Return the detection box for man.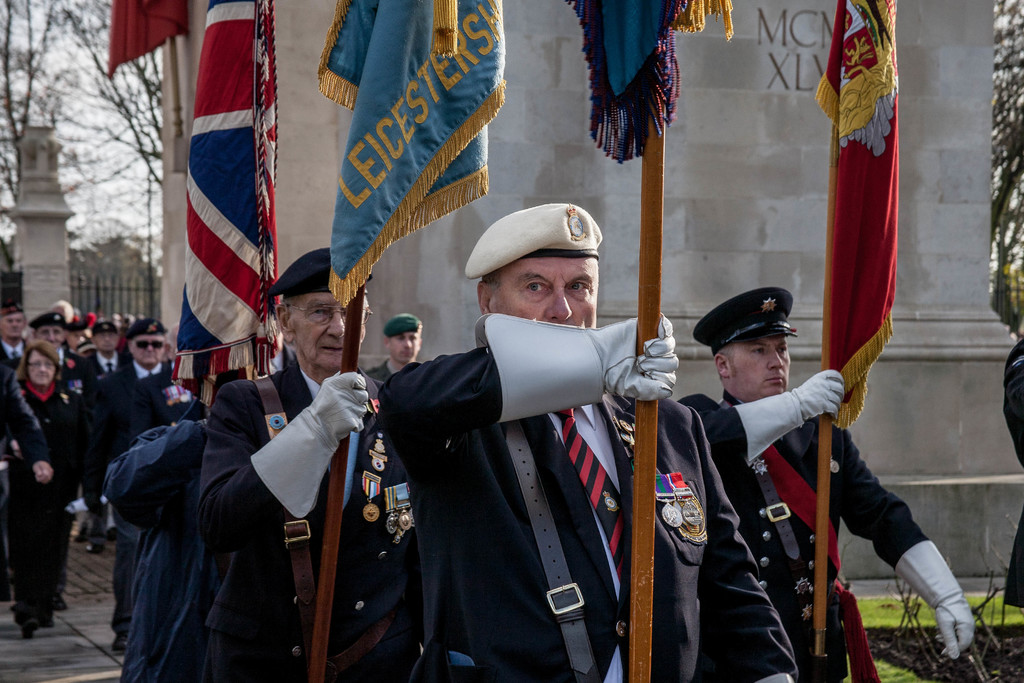
(x1=86, y1=318, x2=132, y2=381).
